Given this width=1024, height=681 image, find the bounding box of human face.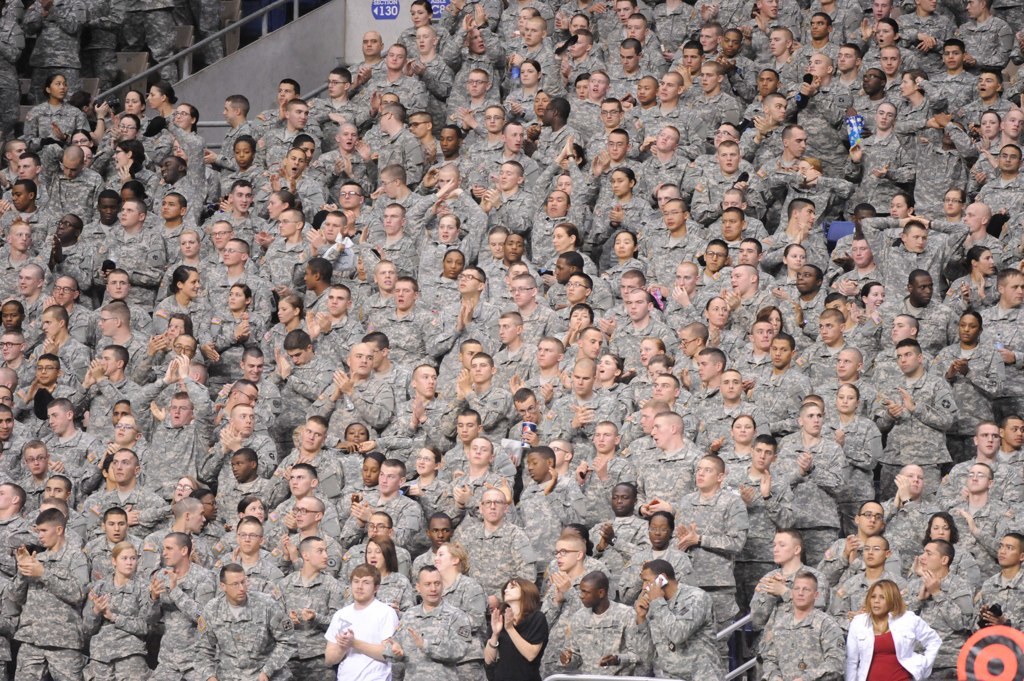
l=502, t=231, r=525, b=259.
